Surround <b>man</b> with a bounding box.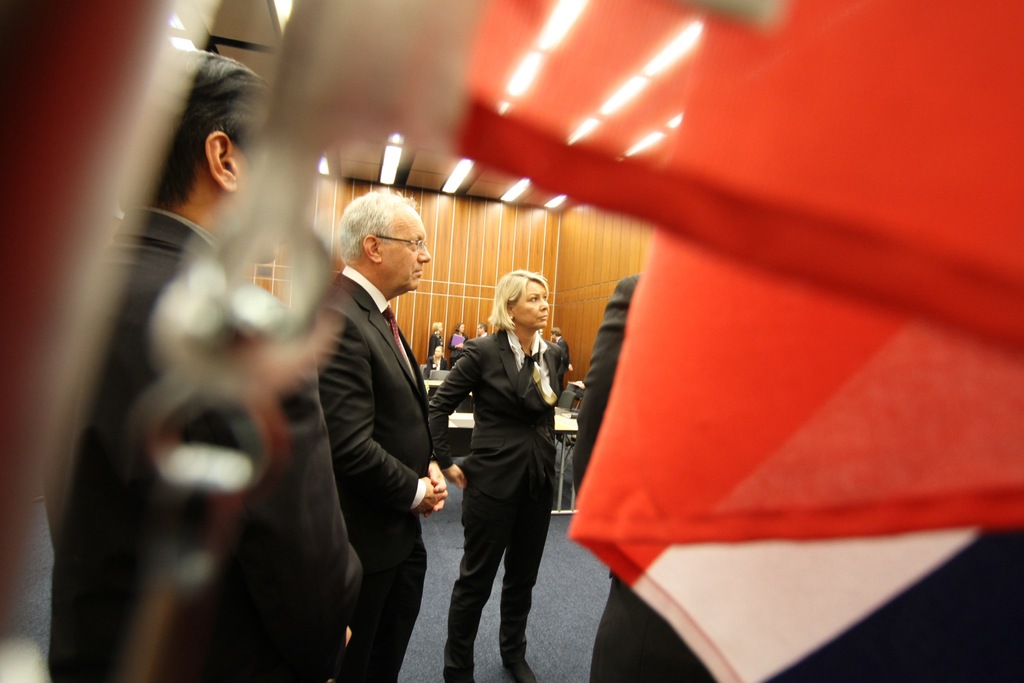
<box>42,47,359,682</box>.
